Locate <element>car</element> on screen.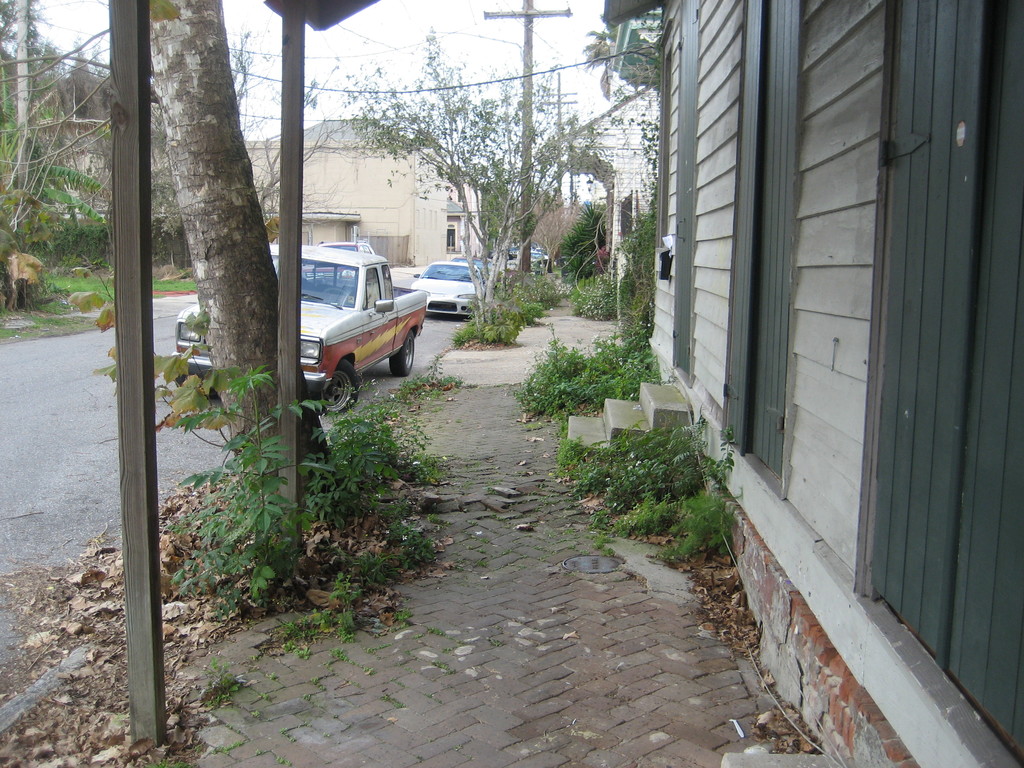
On screen at 169,243,426,414.
